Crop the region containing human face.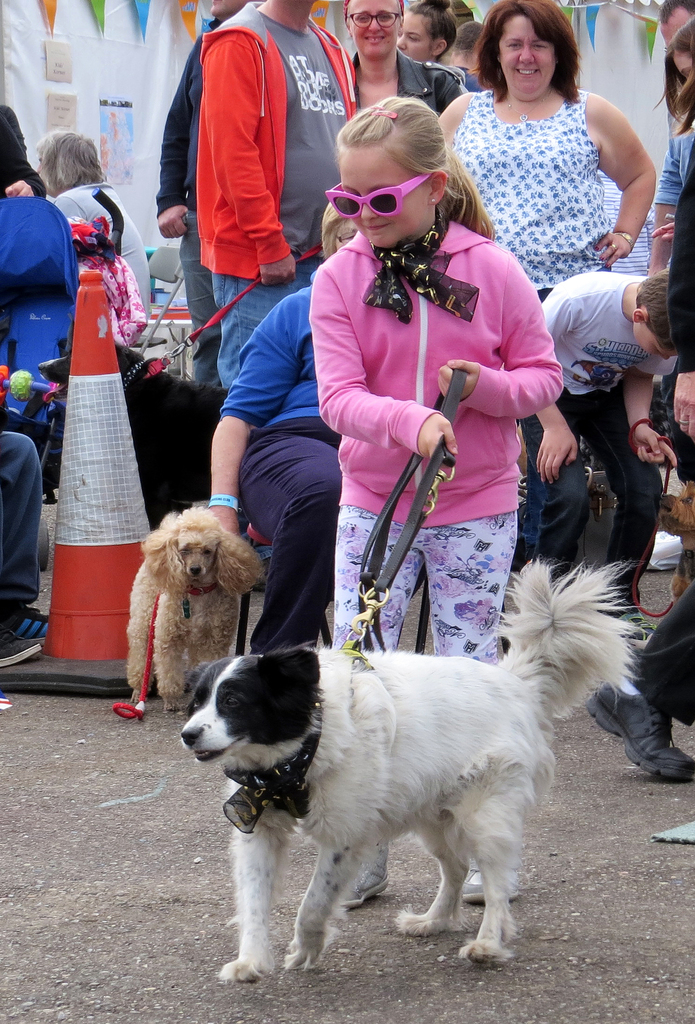
Crop region: <bbox>494, 16, 553, 93</bbox>.
